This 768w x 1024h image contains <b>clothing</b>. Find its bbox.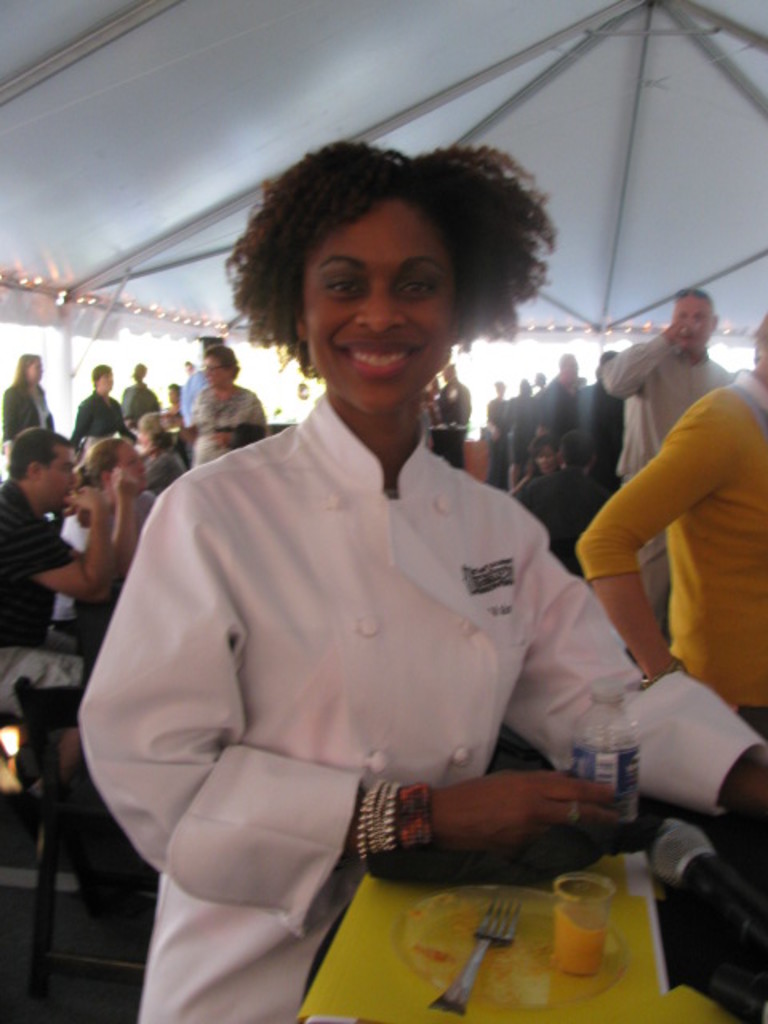
l=187, t=386, r=272, b=466.
